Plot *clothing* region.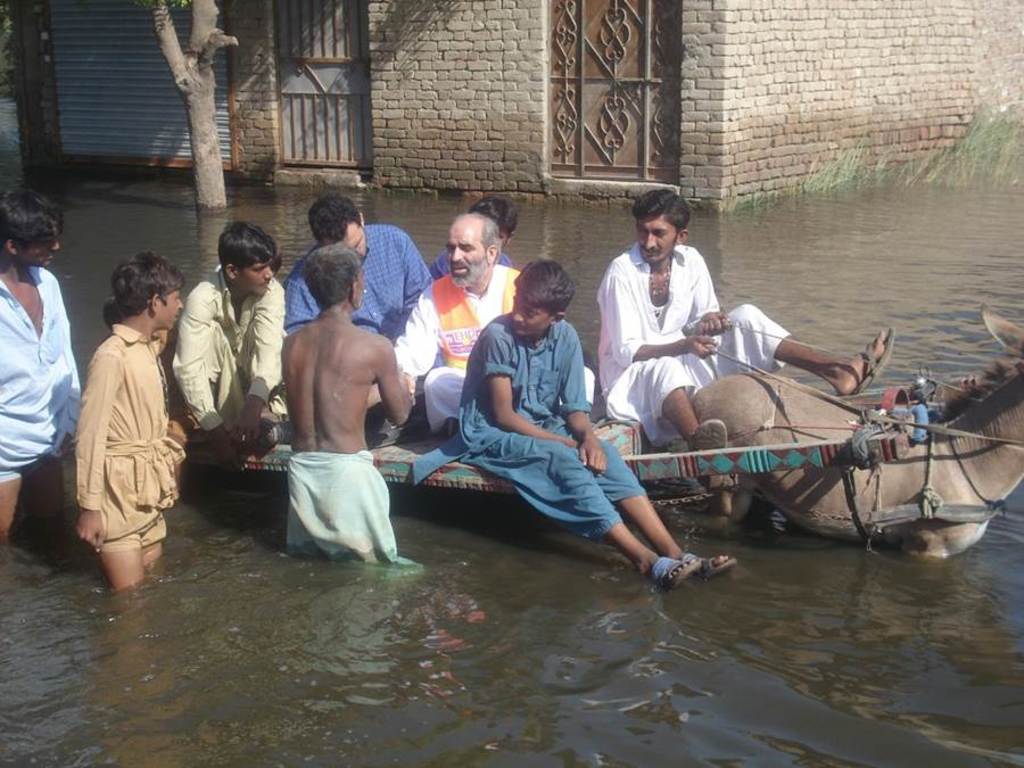
Plotted at l=0, t=266, r=85, b=480.
